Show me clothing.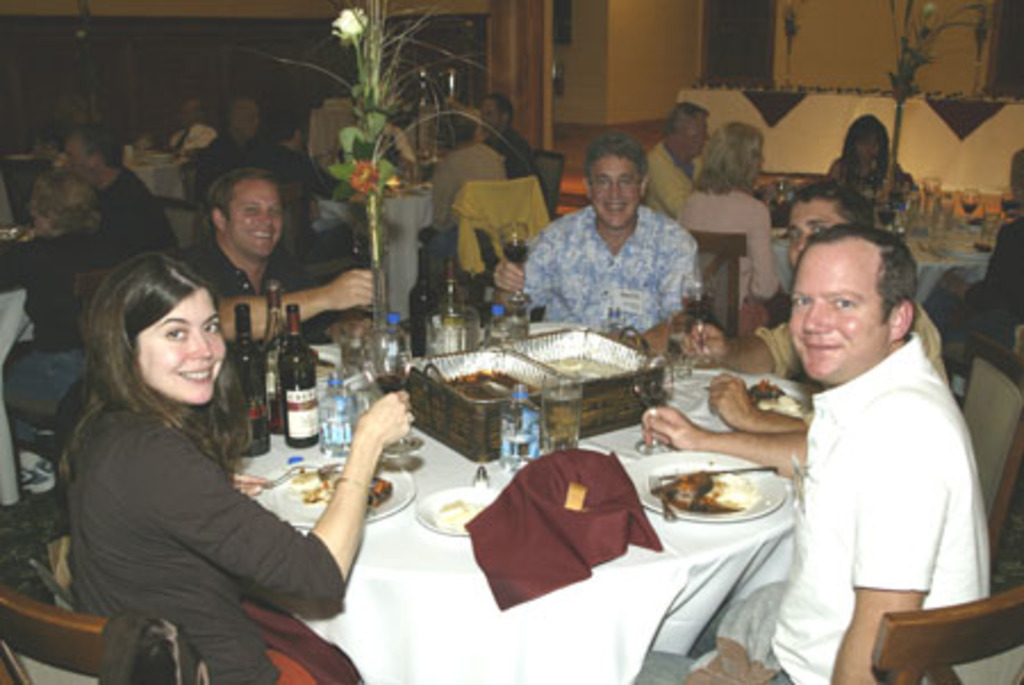
clothing is here: bbox(637, 139, 694, 223).
